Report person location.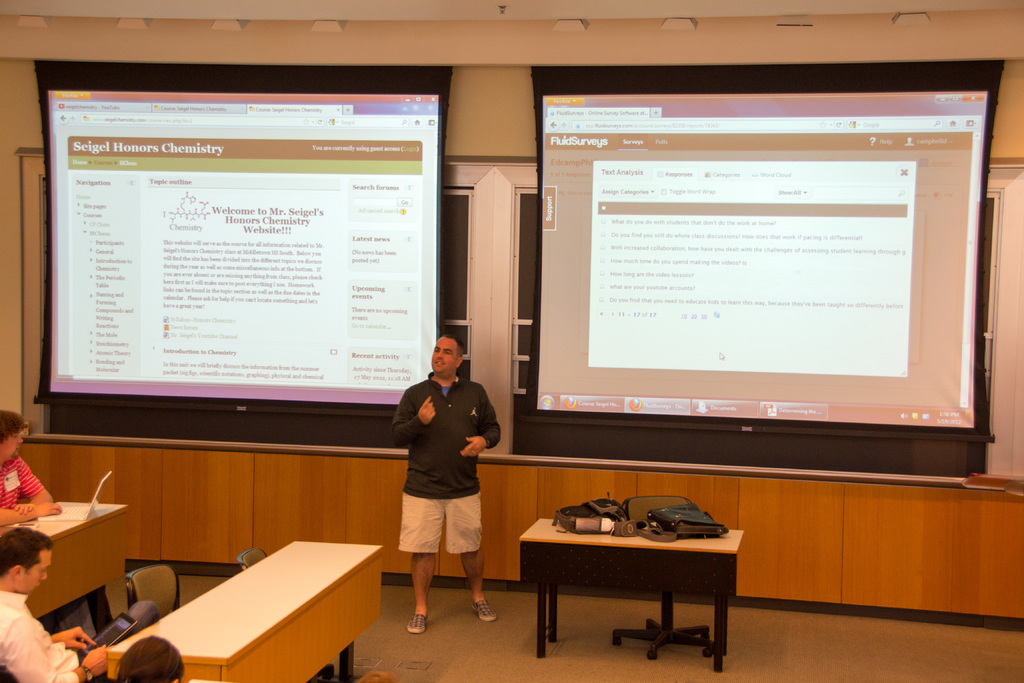
Report: crop(109, 630, 179, 682).
